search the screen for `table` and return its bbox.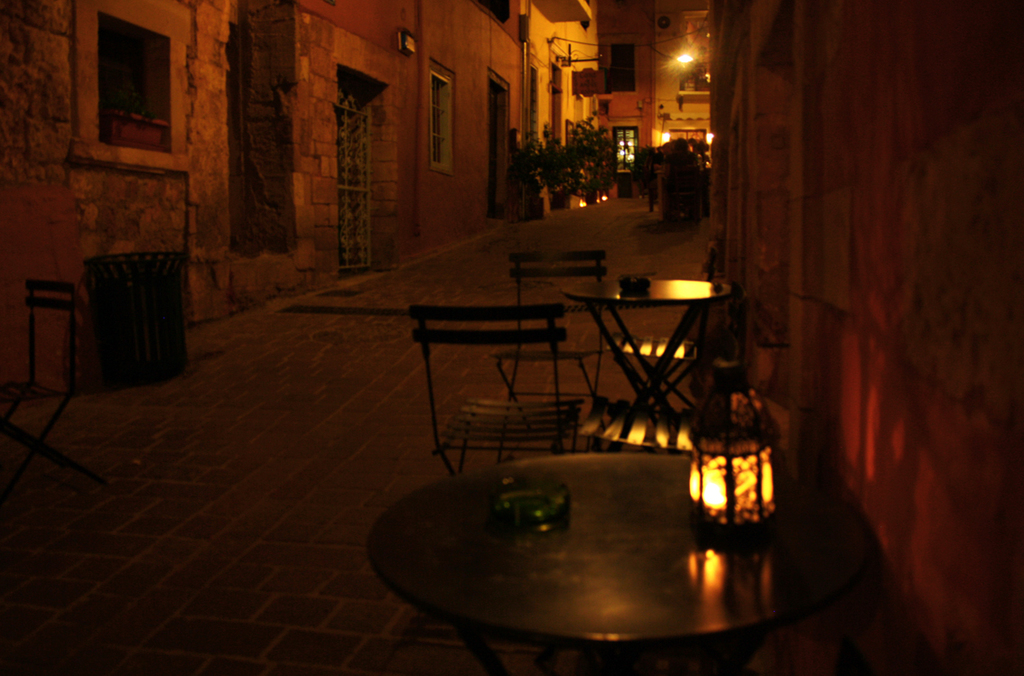
Found: locate(366, 374, 874, 653).
